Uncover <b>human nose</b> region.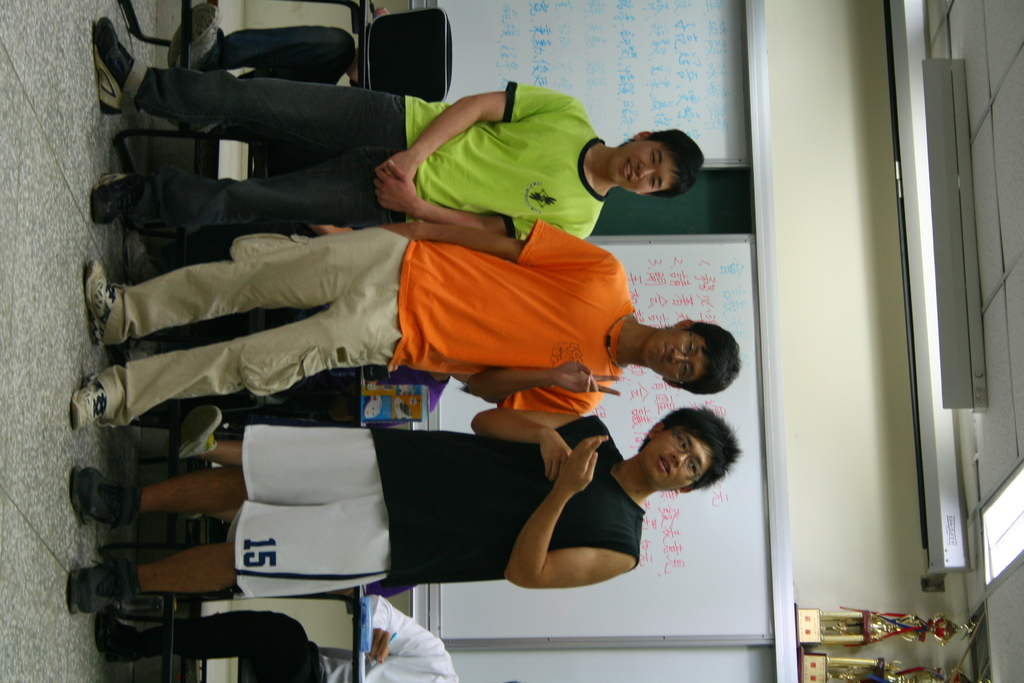
Uncovered: {"left": 670, "top": 450, "right": 689, "bottom": 468}.
